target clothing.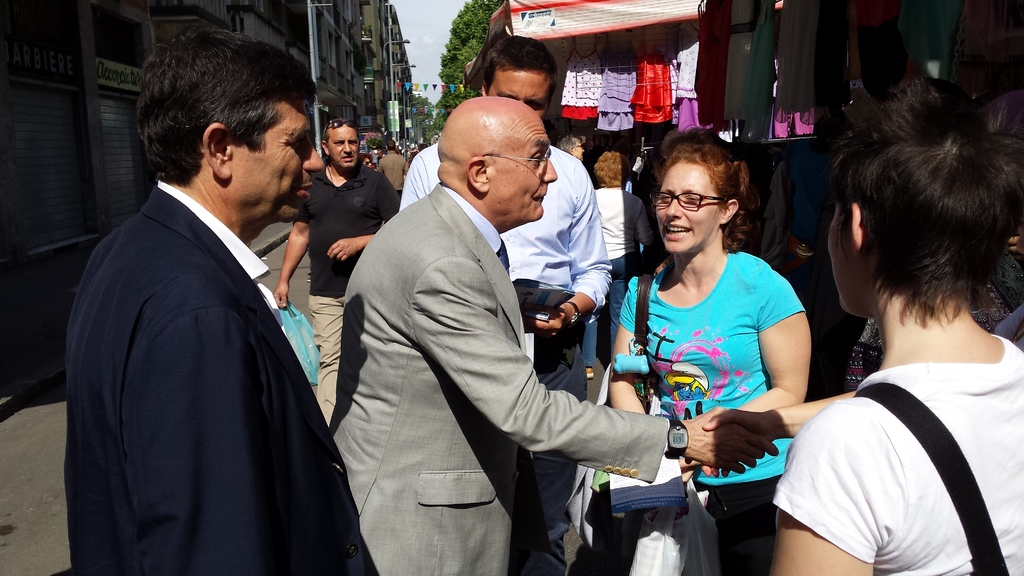
Target region: (381,153,404,193).
